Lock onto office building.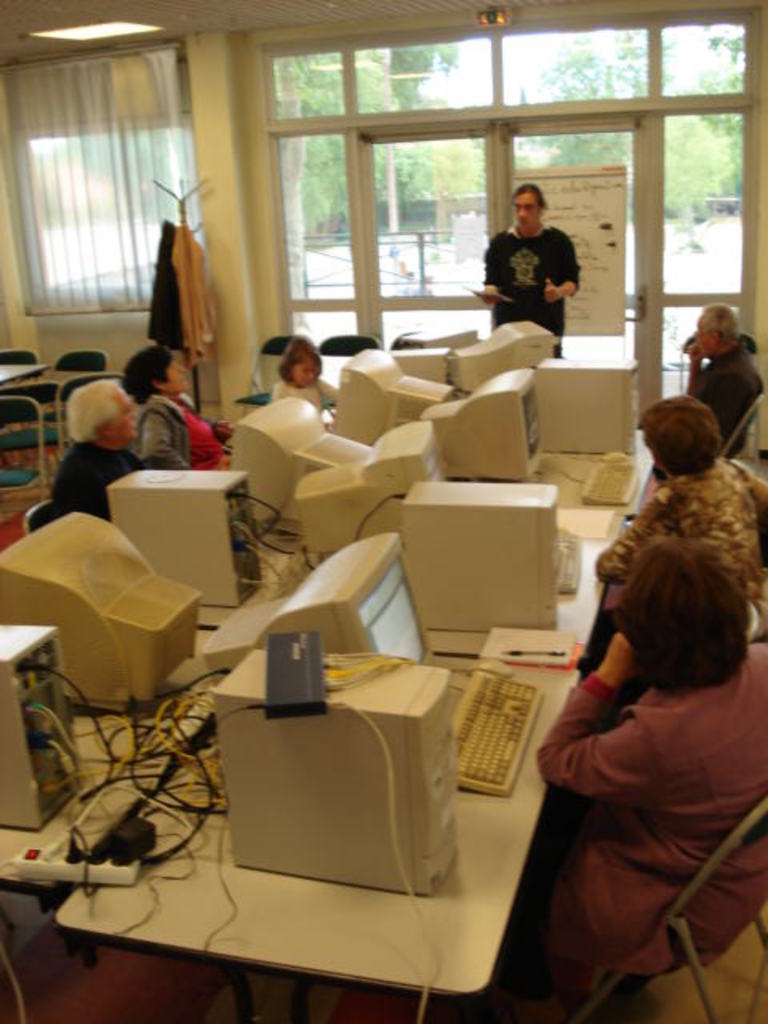
Locked: detection(0, 18, 664, 1011).
